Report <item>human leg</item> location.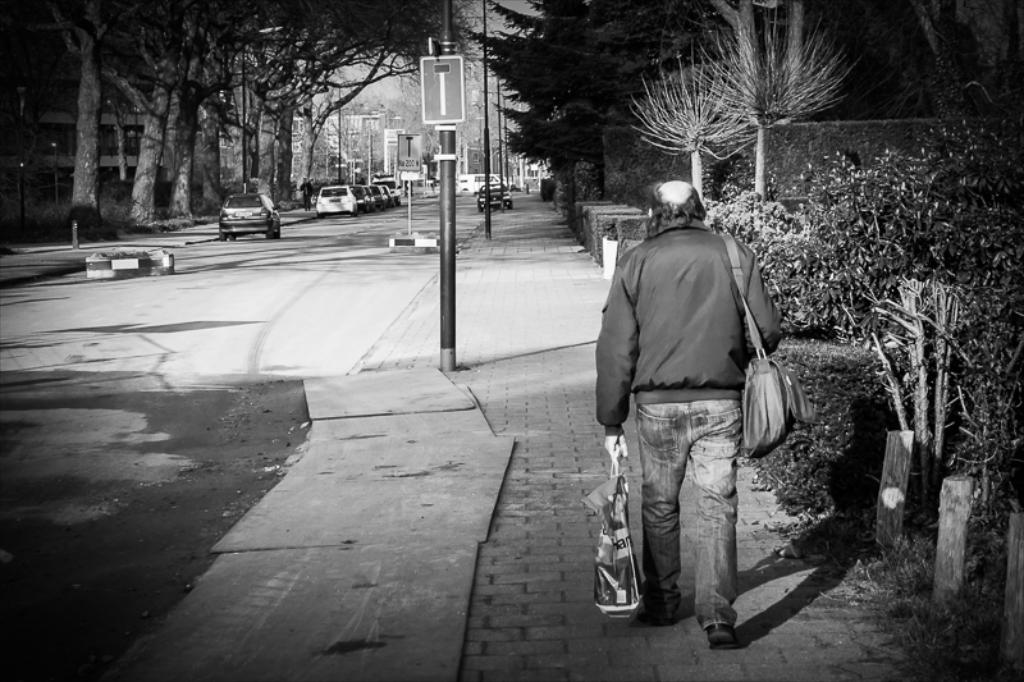
Report: x1=632, y1=403, x2=691, y2=624.
